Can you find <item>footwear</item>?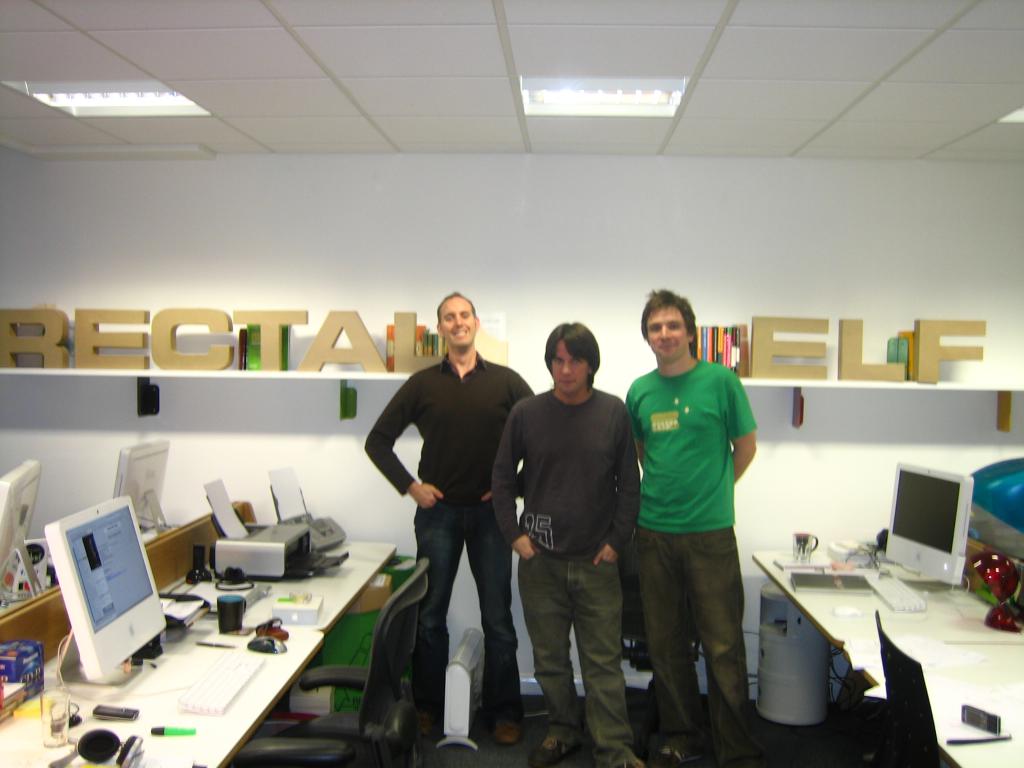
Yes, bounding box: crop(655, 744, 700, 767).
